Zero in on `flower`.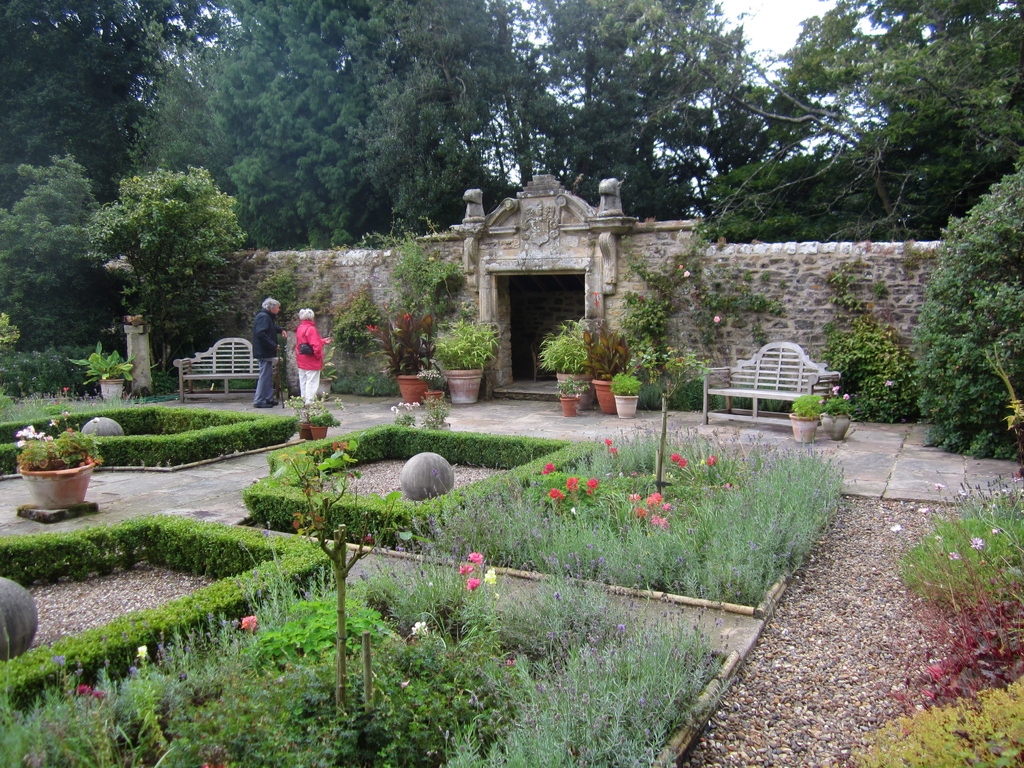
Zeroed in: [718, 482, 729, 494].
